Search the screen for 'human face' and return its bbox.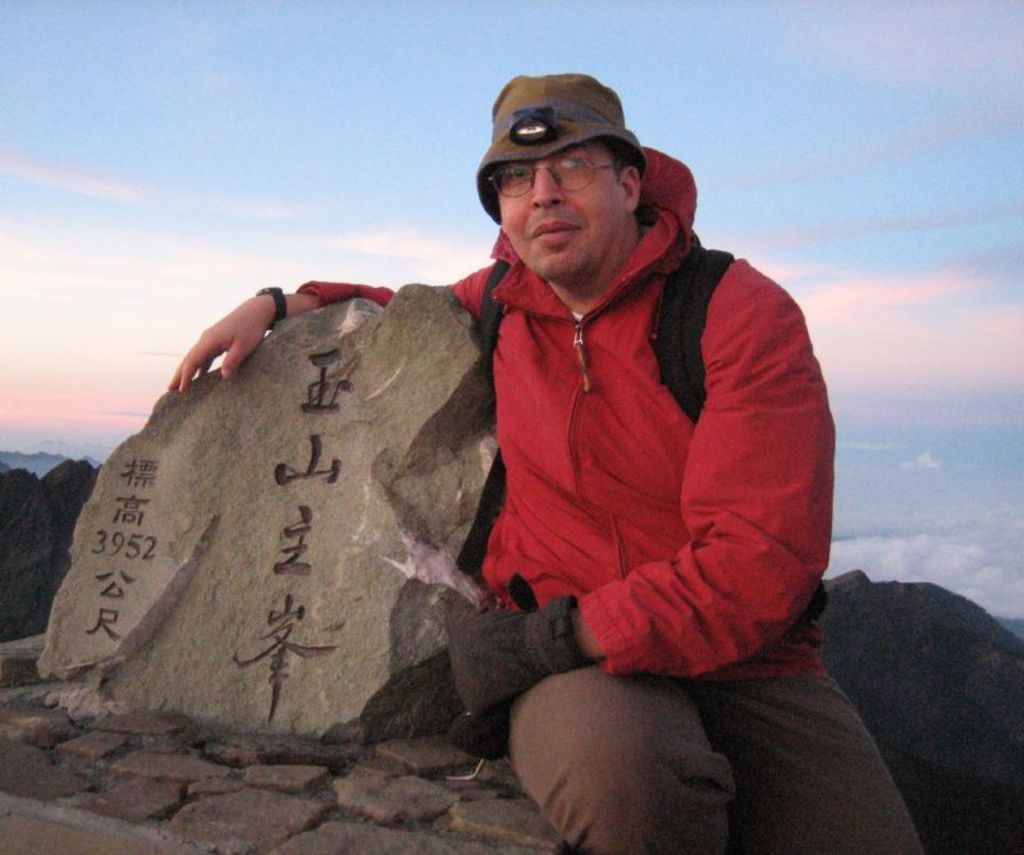
Found: left=499, top=142, right=626, bottom=287.
